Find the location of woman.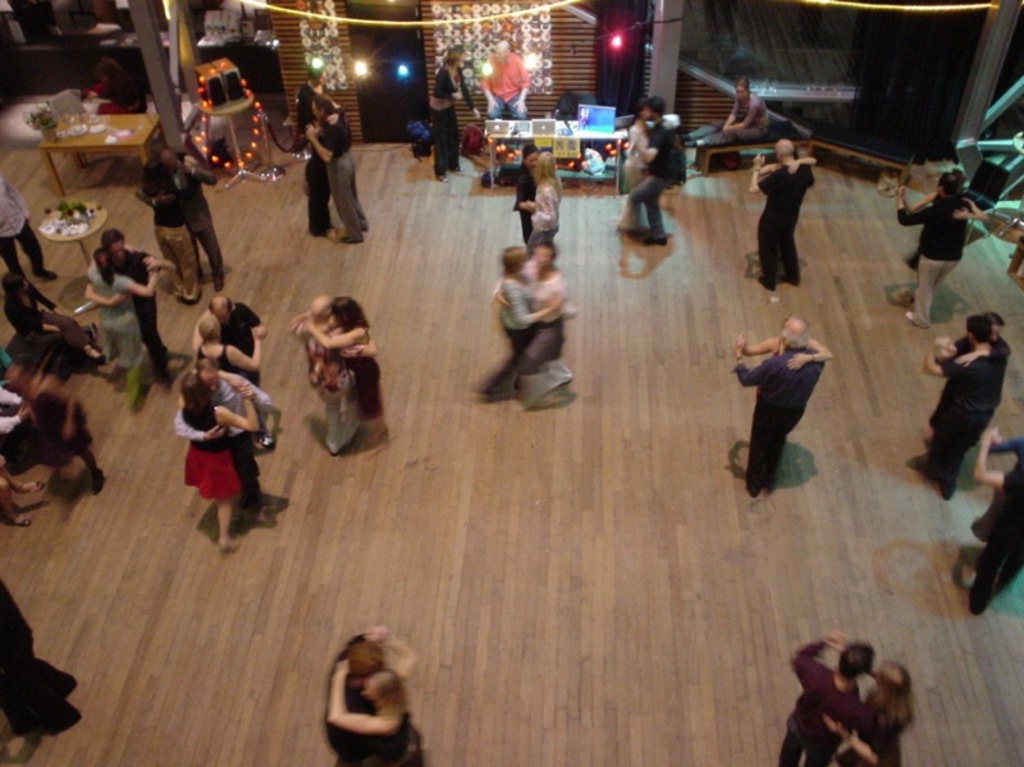
Location: {"left": 84, "top": 251, "right": 152, "bottom": 402}.
